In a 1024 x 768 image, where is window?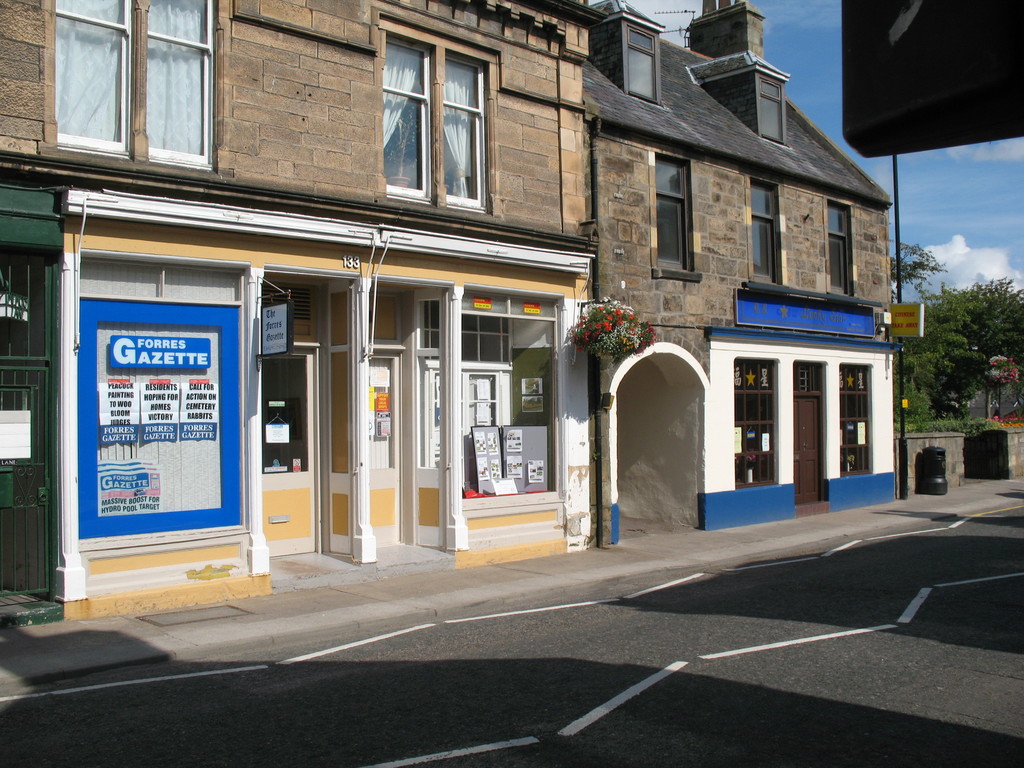
750,176,774,284.
